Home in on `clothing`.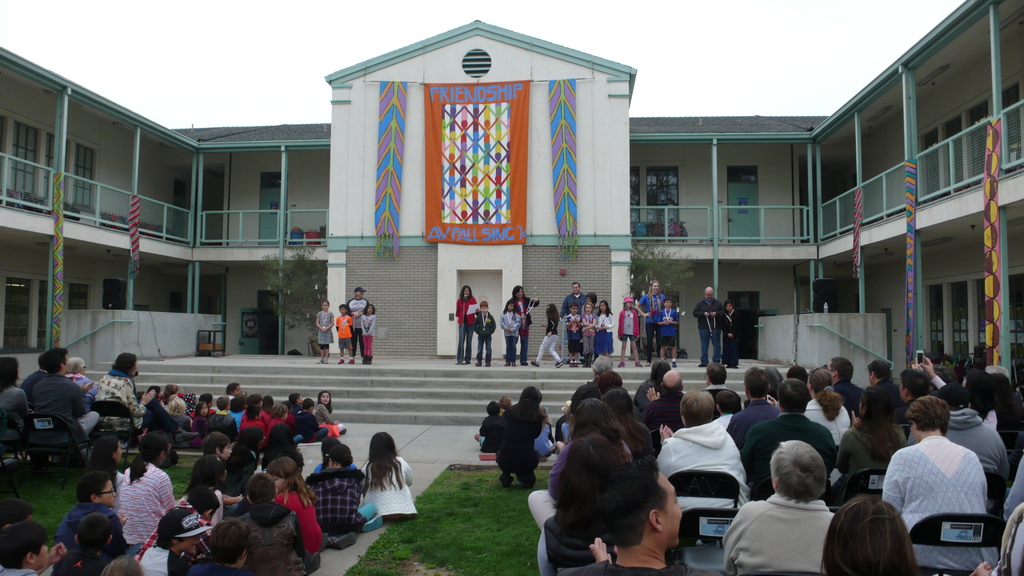
Homed in at crop(537, 314, 561, 360).
